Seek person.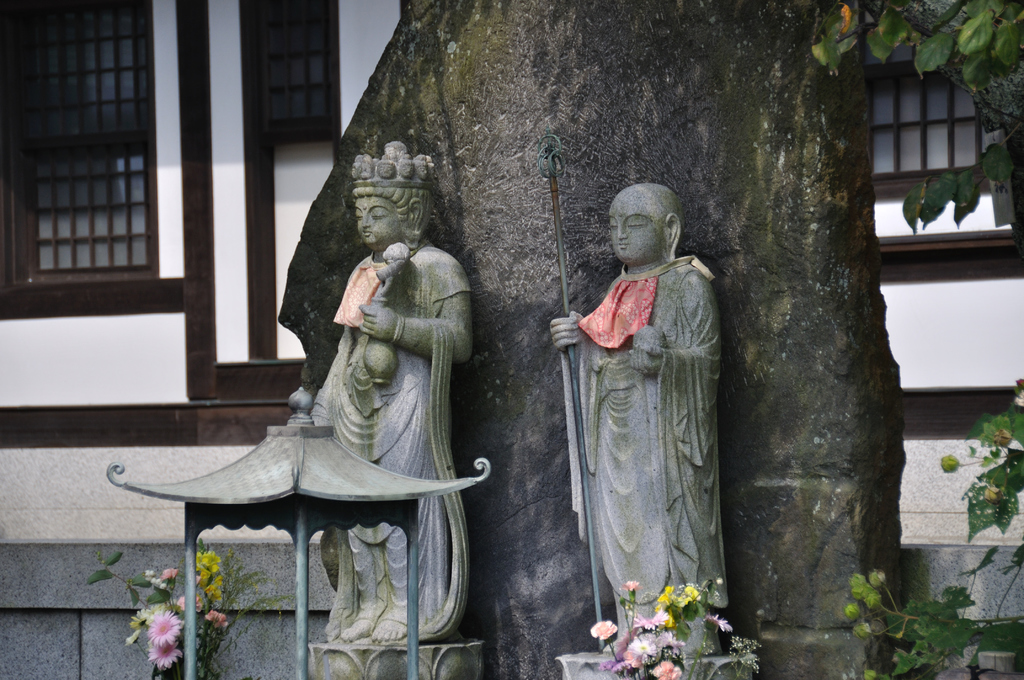
pyautogui.locateOnScreen(325, 160, 473, 659).
